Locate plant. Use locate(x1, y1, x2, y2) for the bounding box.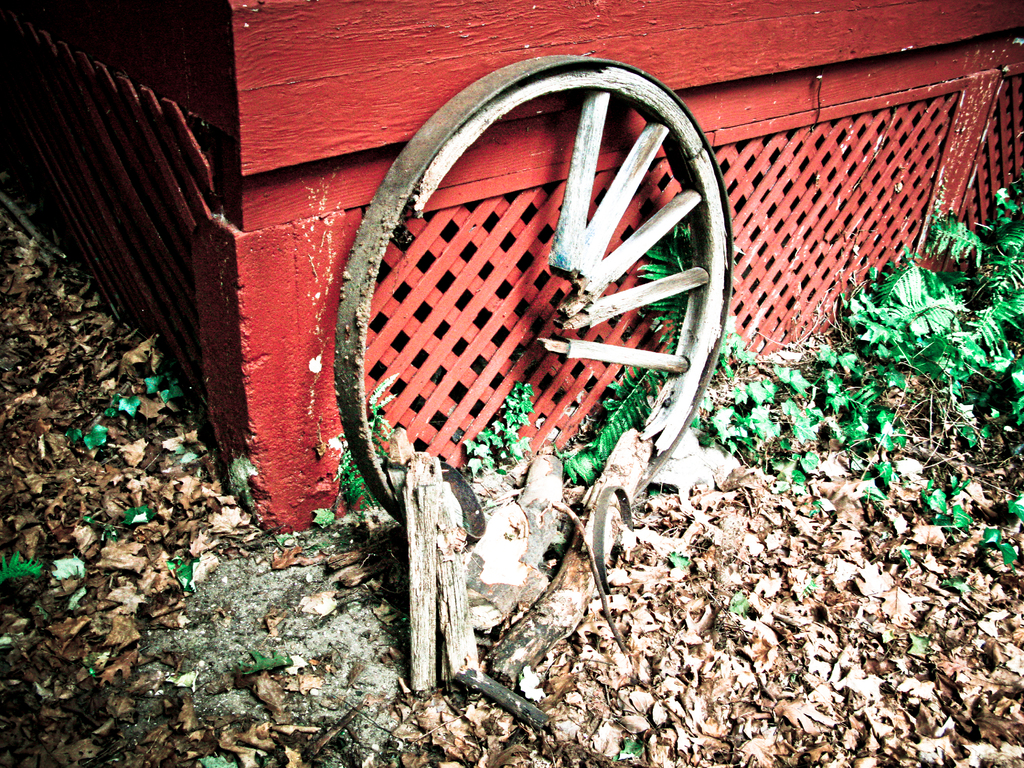
locate(824, 360, 852, 410).
